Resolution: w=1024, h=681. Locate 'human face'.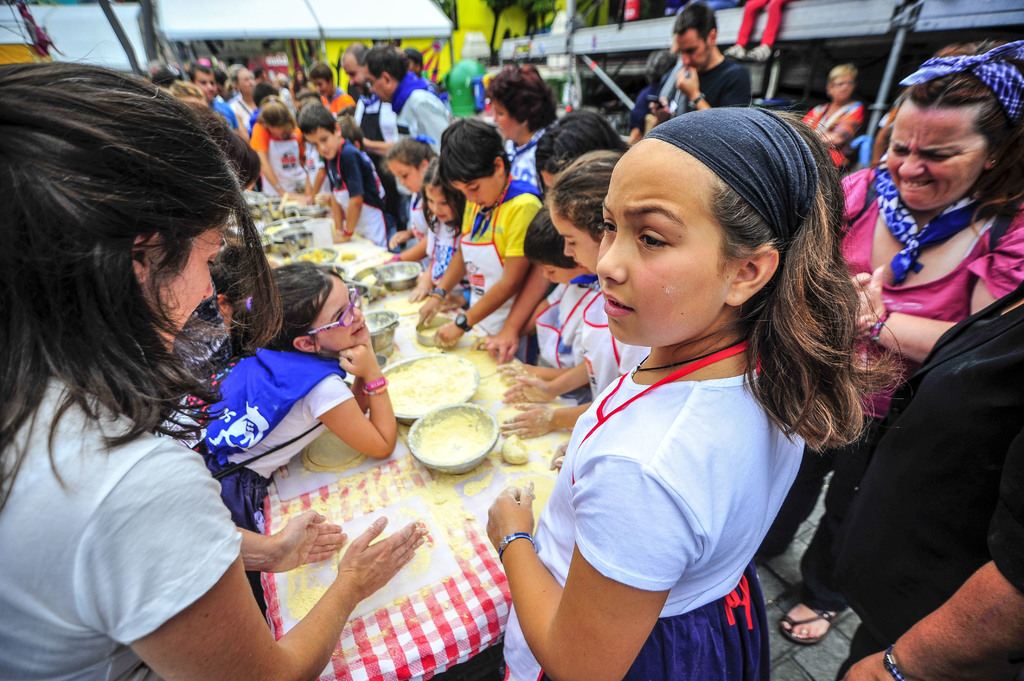
locate(364, 70, 388, 100).
